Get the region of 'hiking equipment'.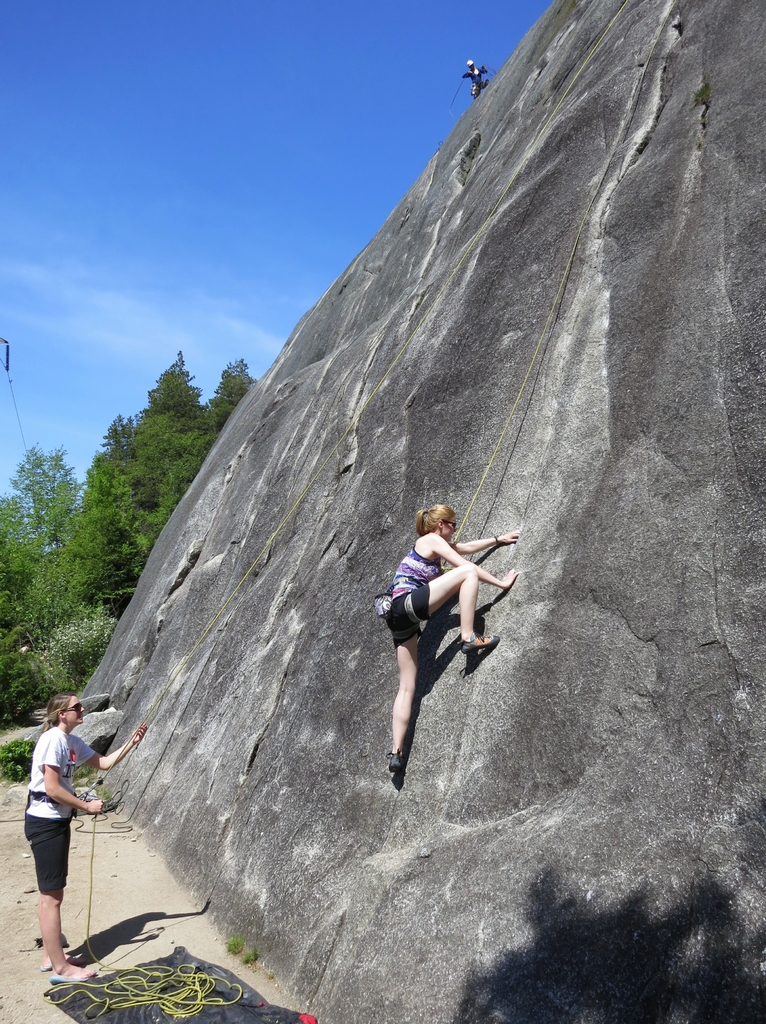
bbox(376, 571, 455, 639).
